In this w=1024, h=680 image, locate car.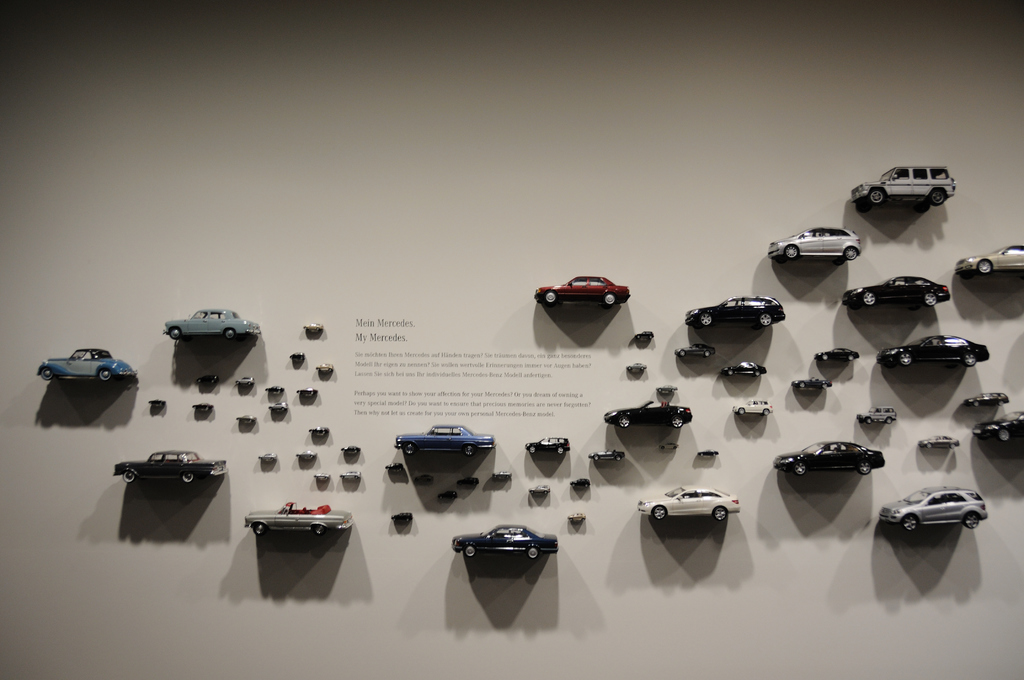
Bounding box: 304,320,324,332.
